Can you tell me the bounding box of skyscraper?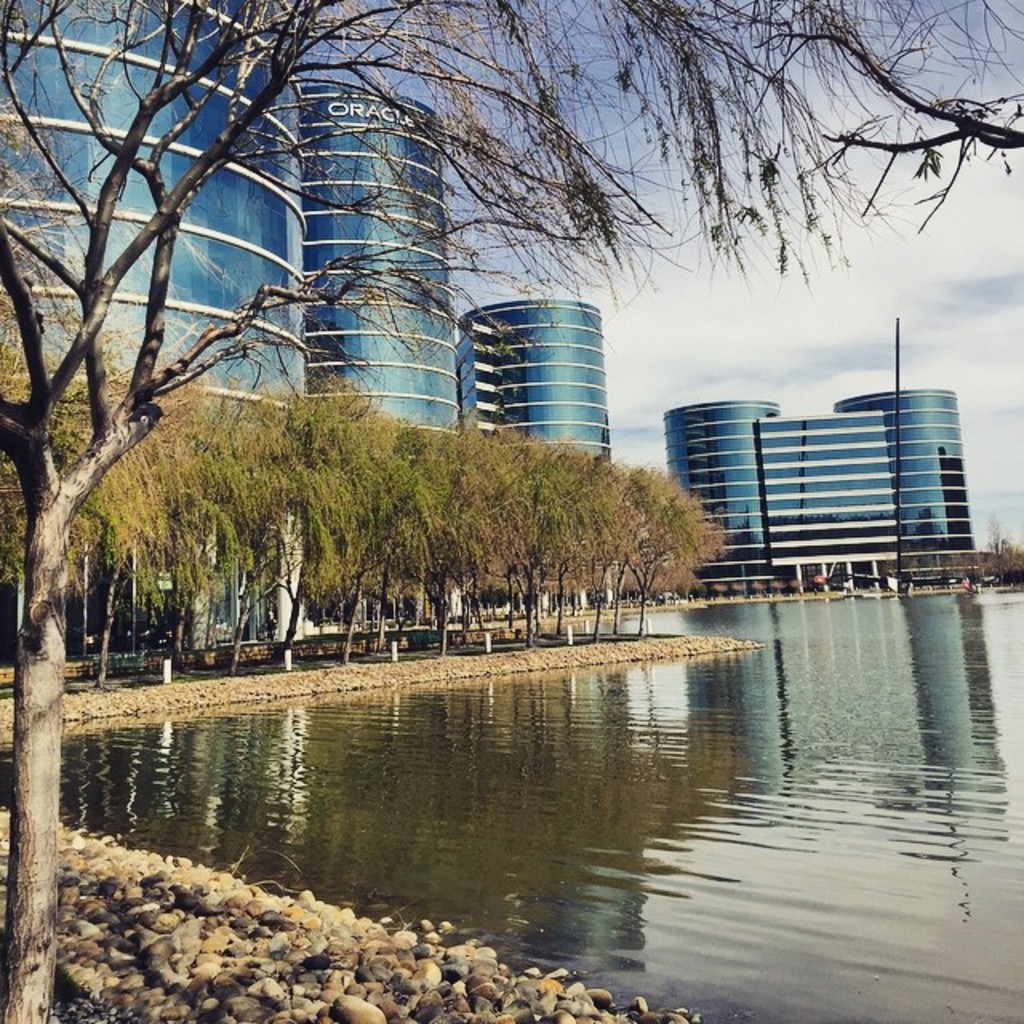
rect(298, 90, 461, 454).
